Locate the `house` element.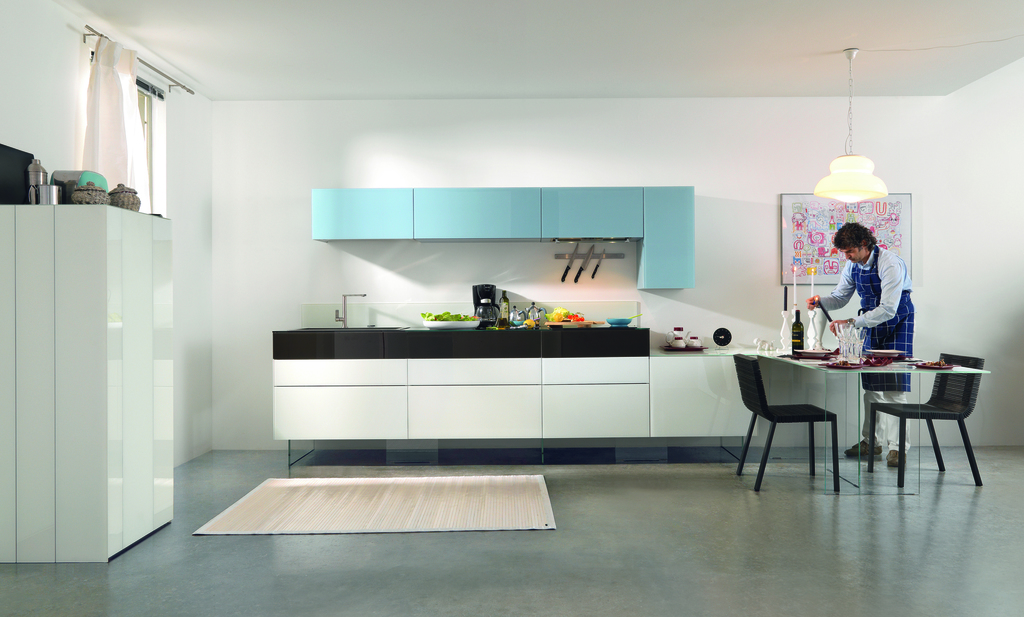
Element bbox: [x1=0, y1=0, x2=1023, y2=616].
